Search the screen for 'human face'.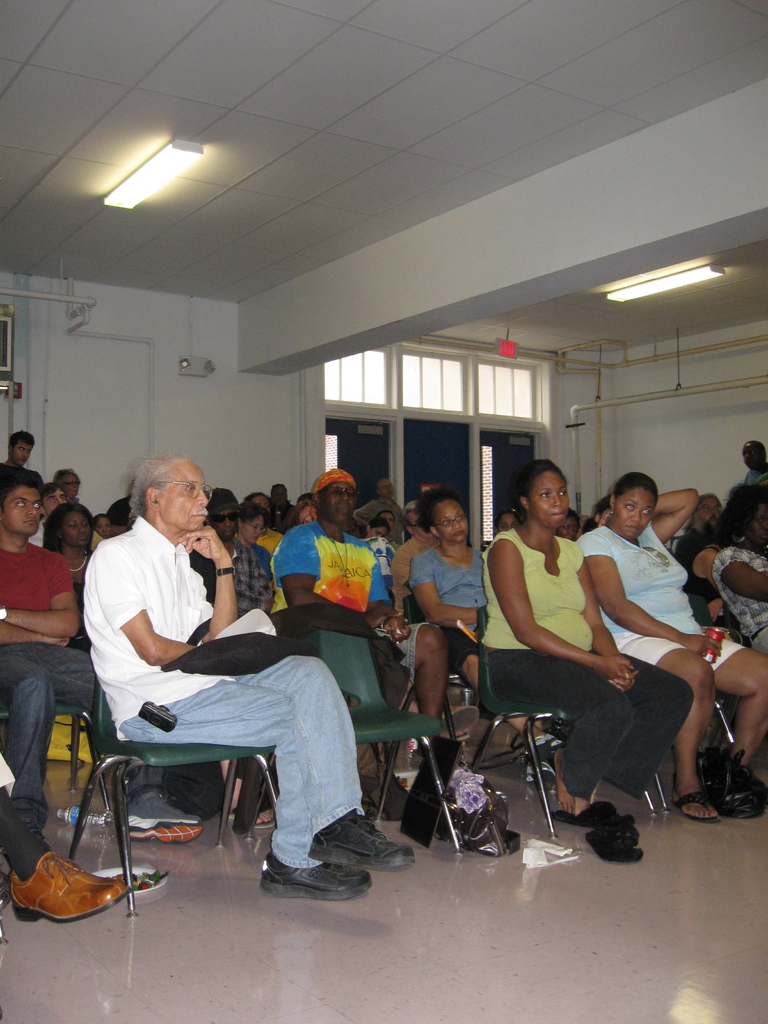
Found at select_region(66, 521, 92, 552).
